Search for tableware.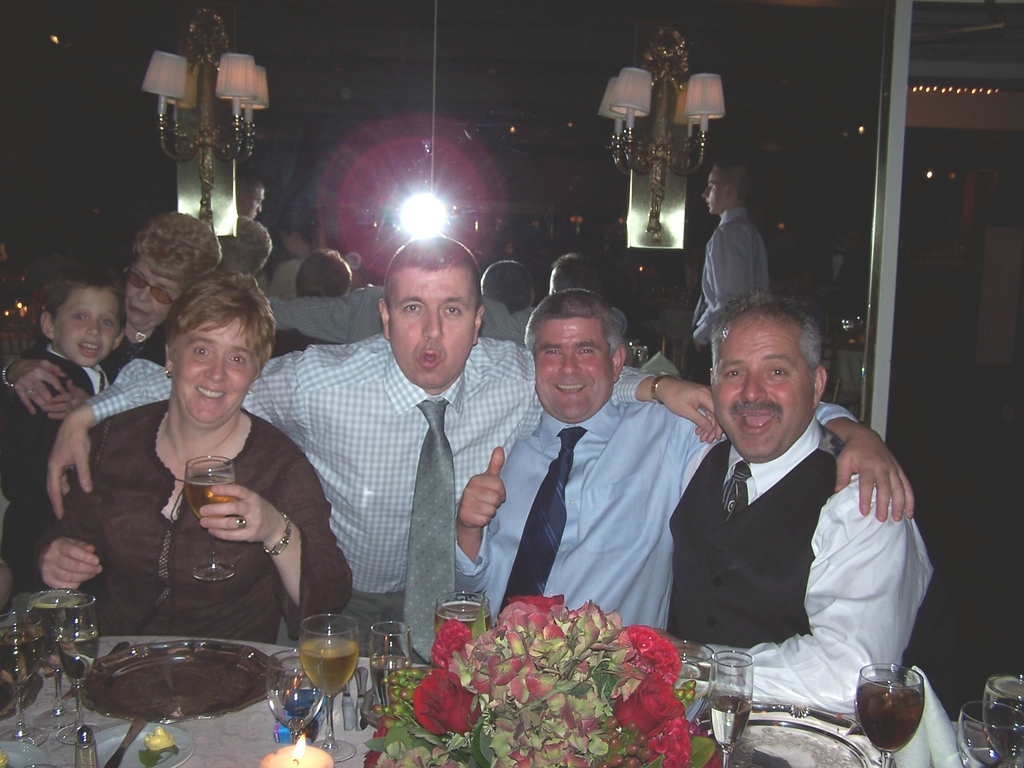
Found at 364,625,413,726.
